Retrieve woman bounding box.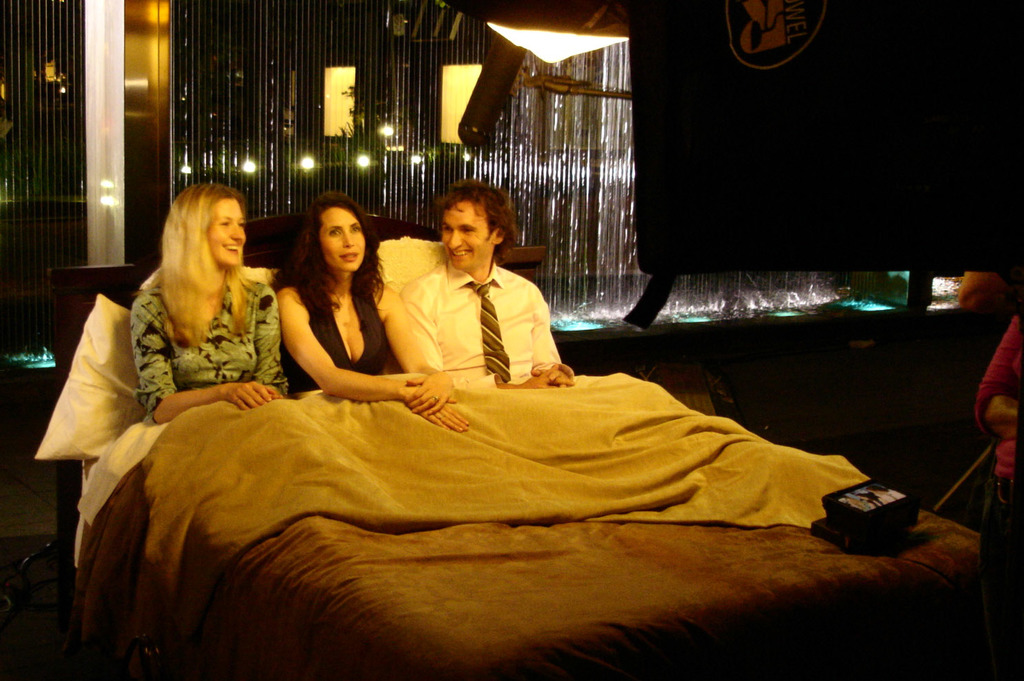
Bounding box: {"left": 130, "top": 186, "right": 286, "bottom": 420}.
